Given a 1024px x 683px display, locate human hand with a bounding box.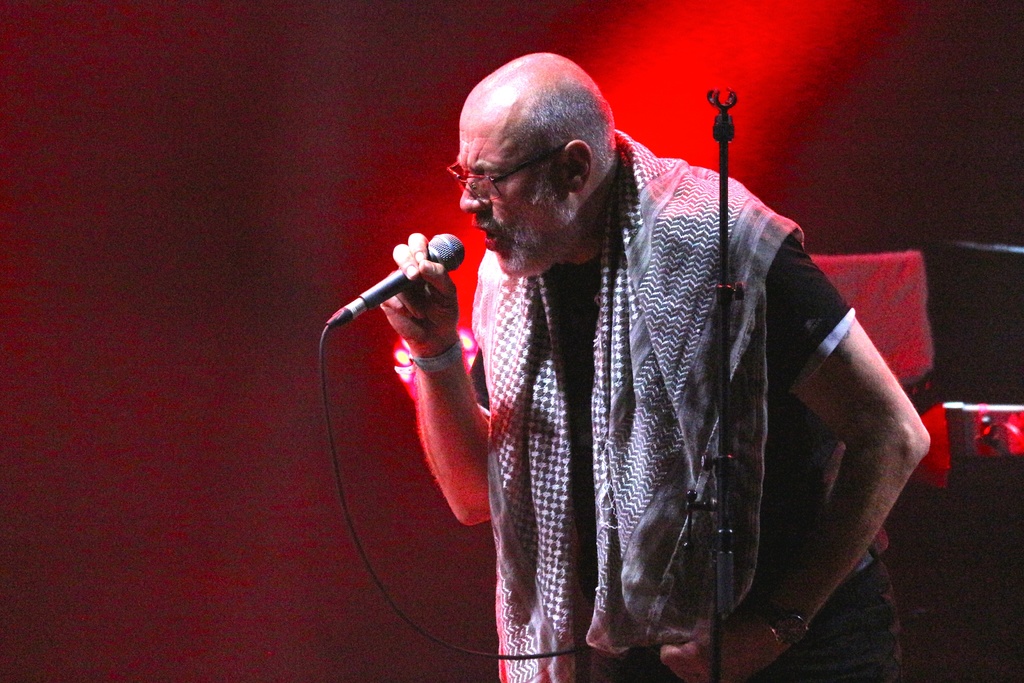
Located: bbox=(655, 620, 780, 682).
